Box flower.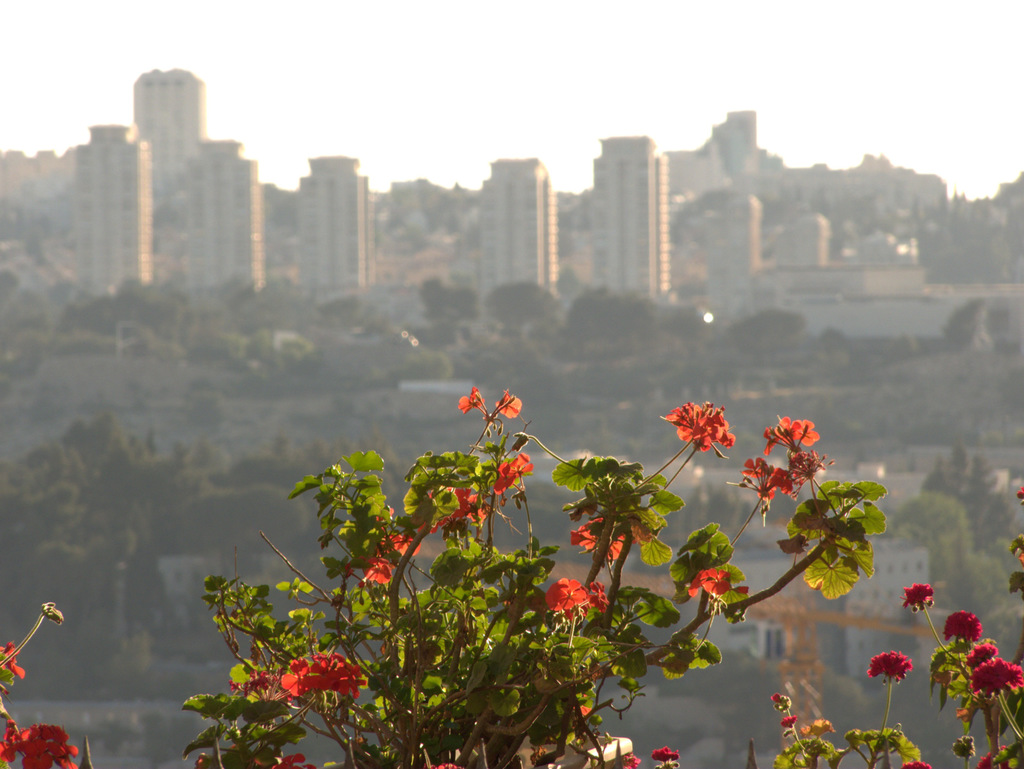
270 751 316 768.
